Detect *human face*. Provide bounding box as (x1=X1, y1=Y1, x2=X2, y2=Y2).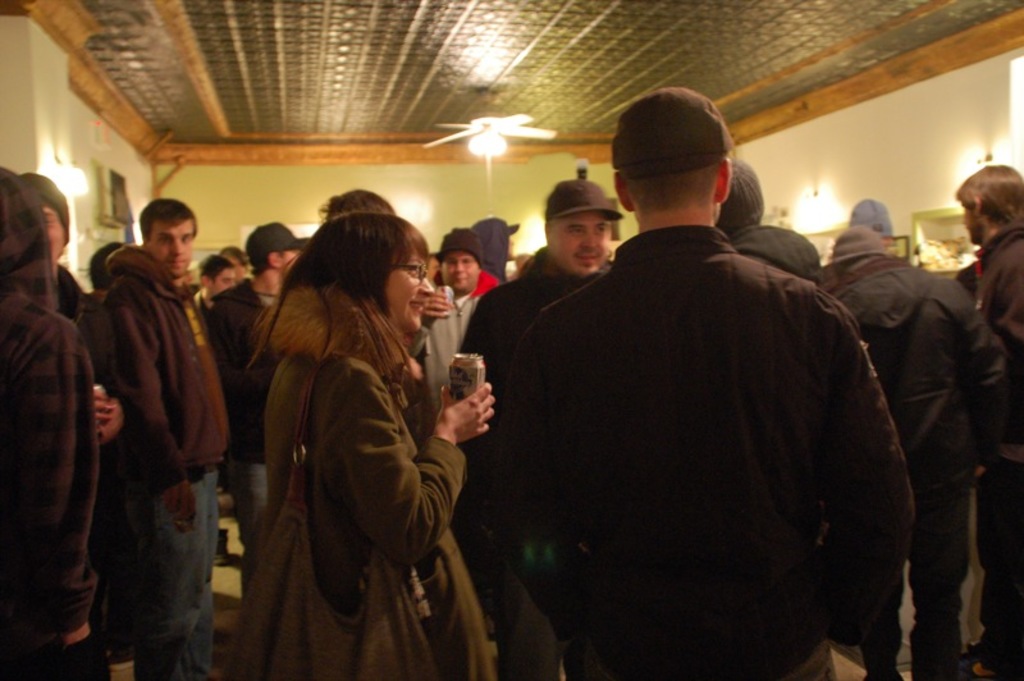
(x1=384, y1=253, x2=438, y2=332).
